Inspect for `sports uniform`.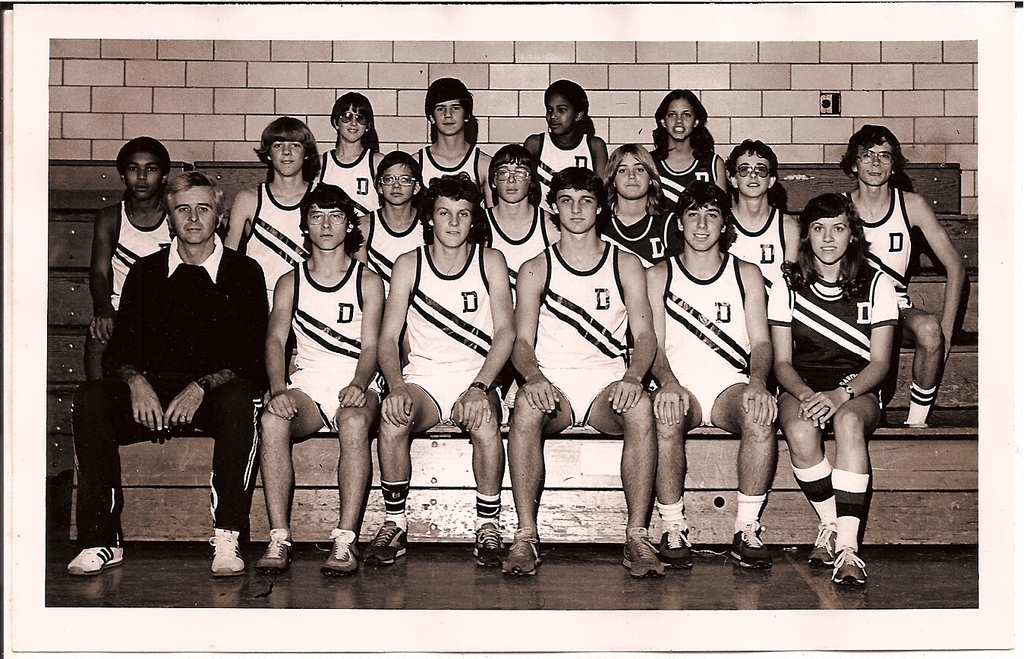
Inspection: x1=73 y1=232 x2=266 y2=550.
